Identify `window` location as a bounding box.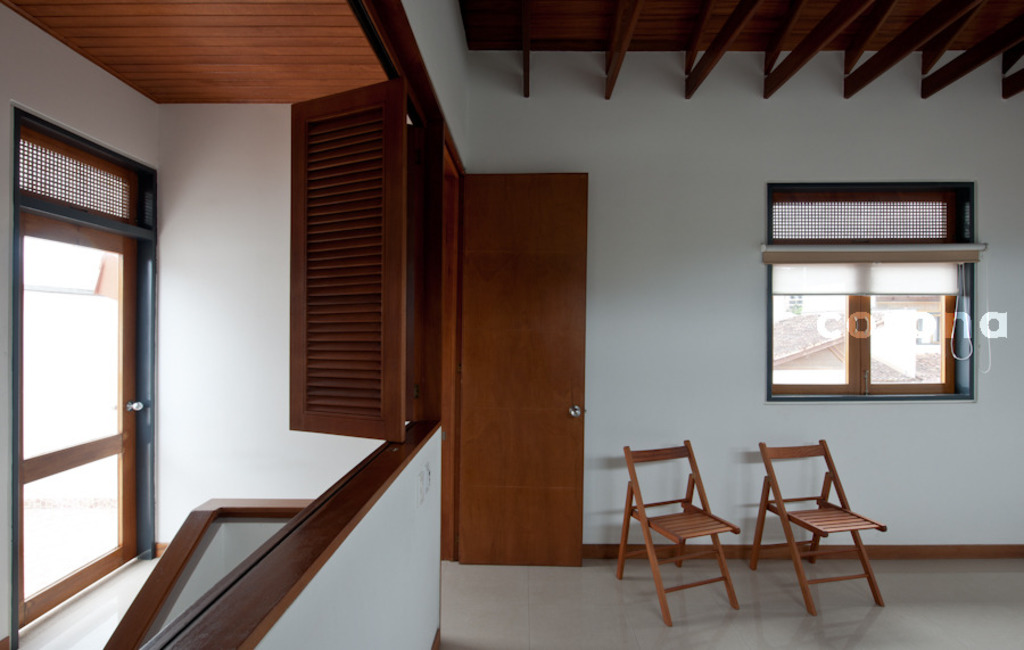
9/102/163/649.
